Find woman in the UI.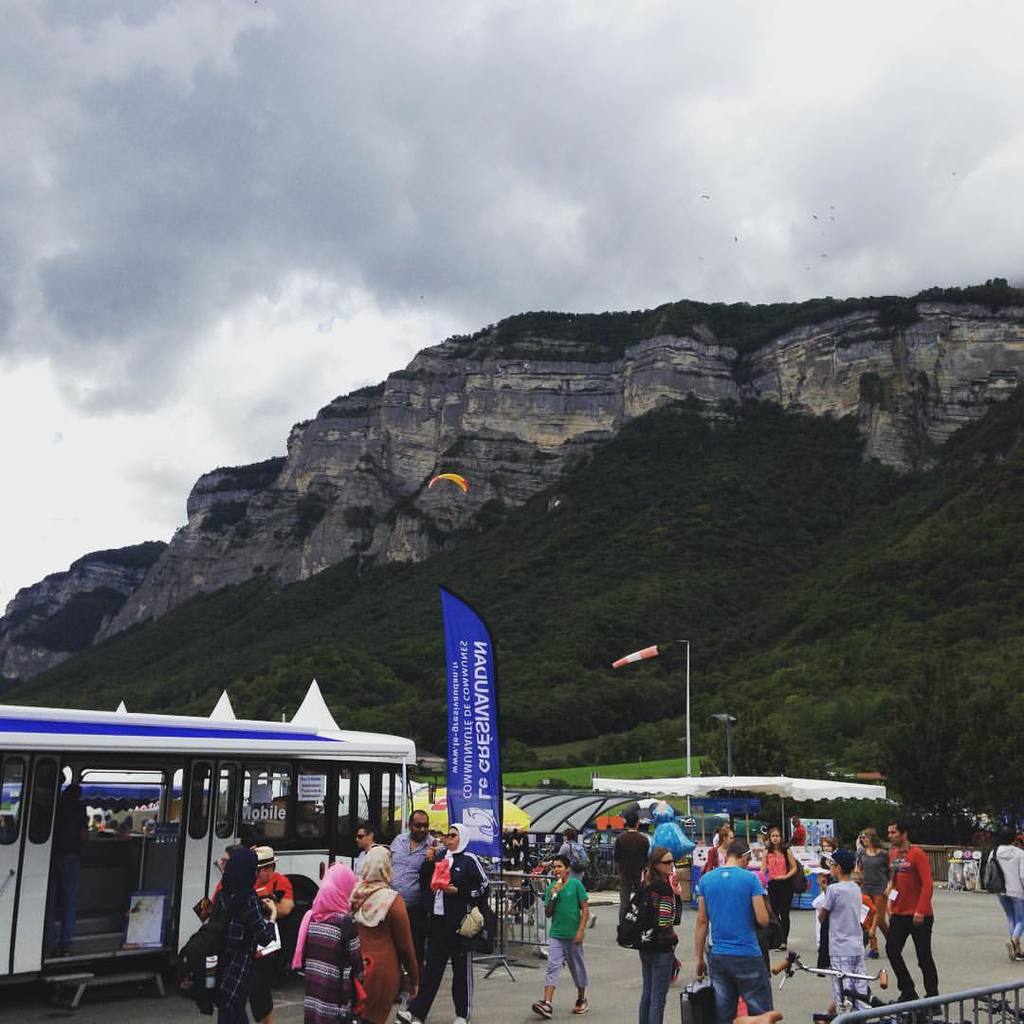
UI element at [left=759, top=828, right=798, bottom=954].
